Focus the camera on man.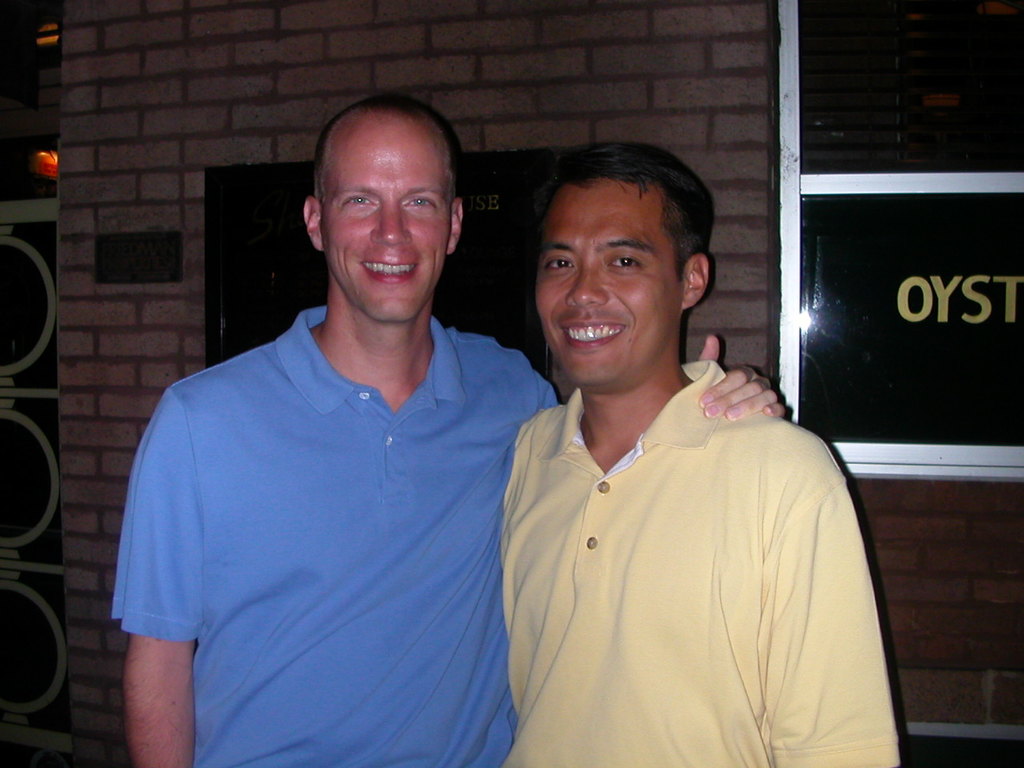
Focus region: {"left": 113, "top": 95, "right": 786, "bottom": 767}.
